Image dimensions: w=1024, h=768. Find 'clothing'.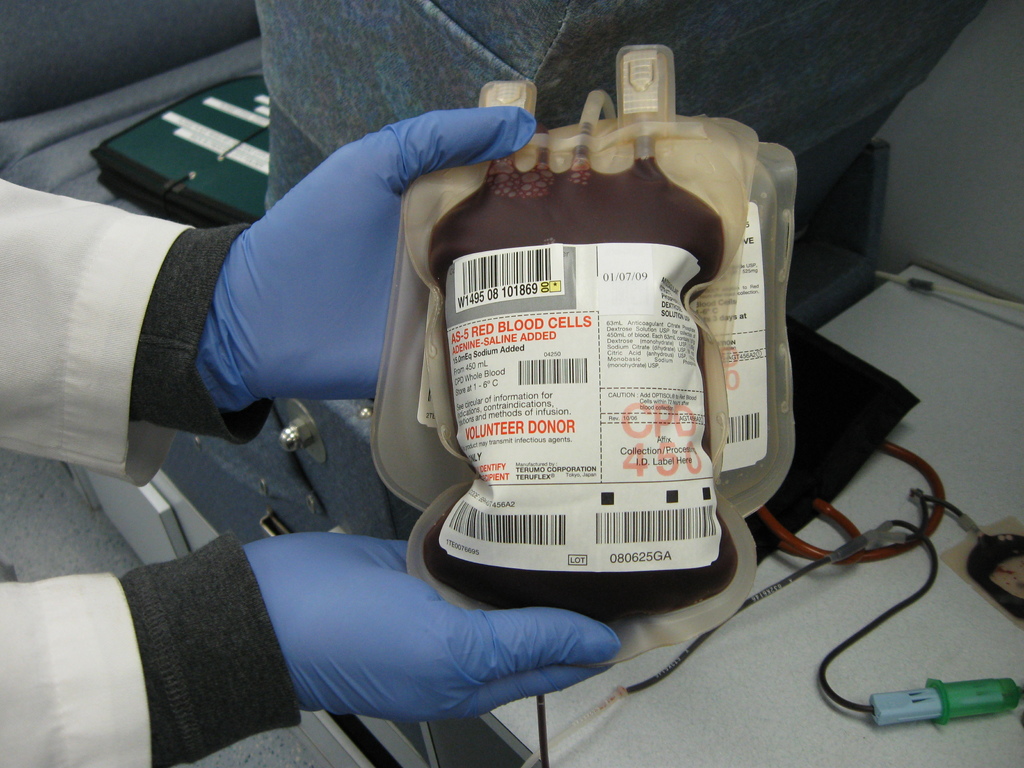
x1=0 y1=172 x2=312 y2=767.
